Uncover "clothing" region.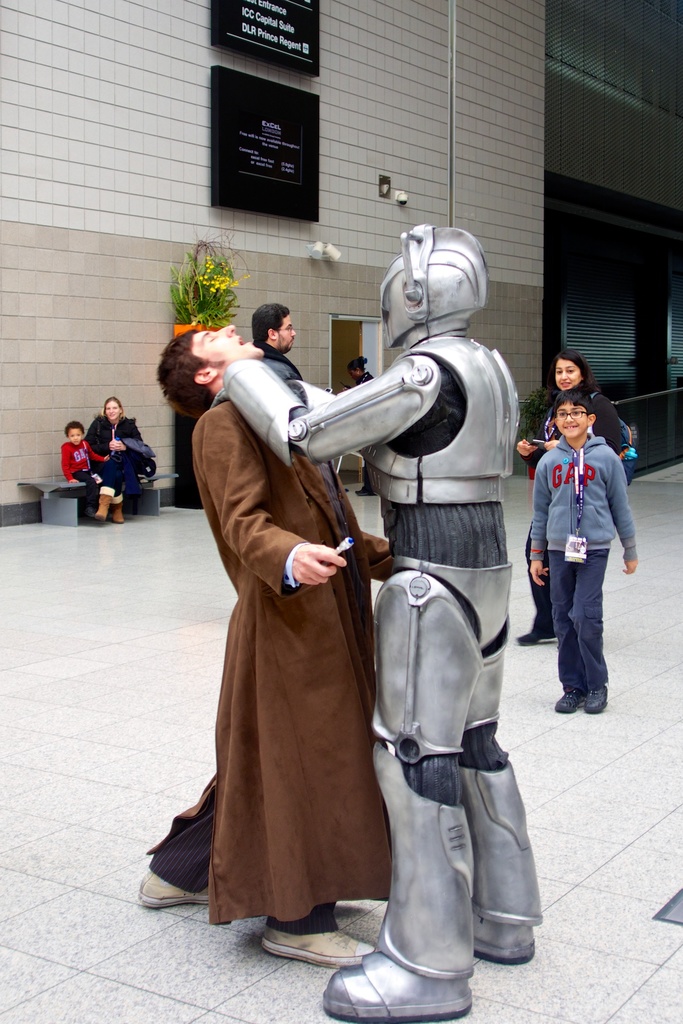
Uncovered: 87/410/157/504.
